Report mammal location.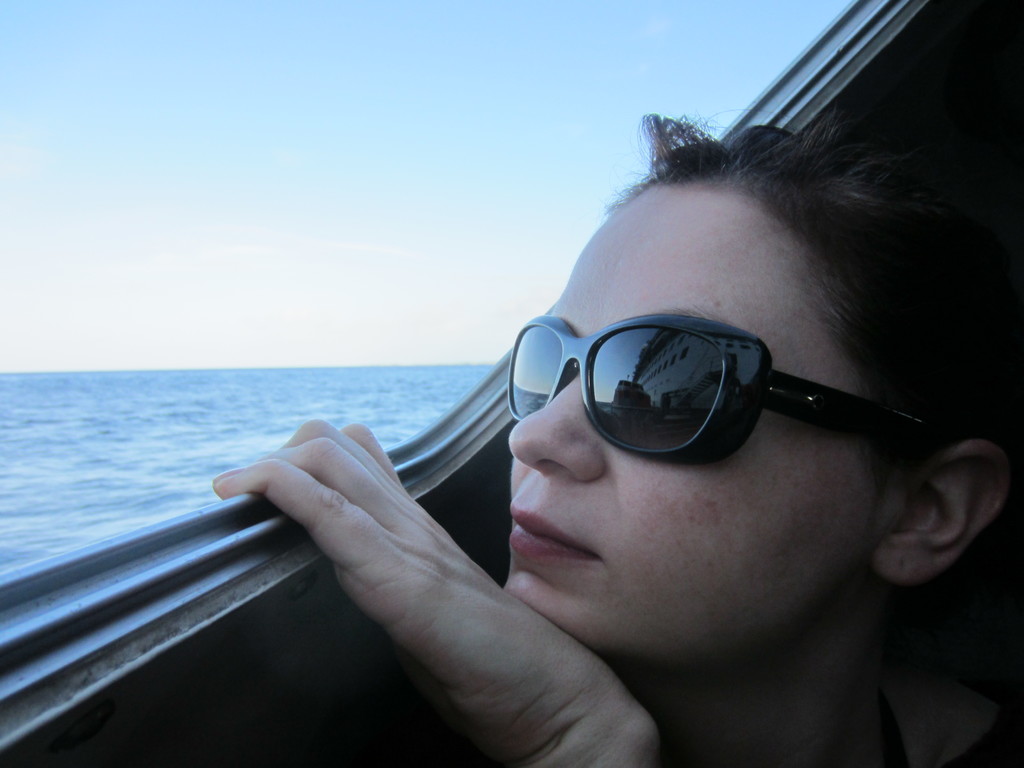
Report: (215,140,989,741).
